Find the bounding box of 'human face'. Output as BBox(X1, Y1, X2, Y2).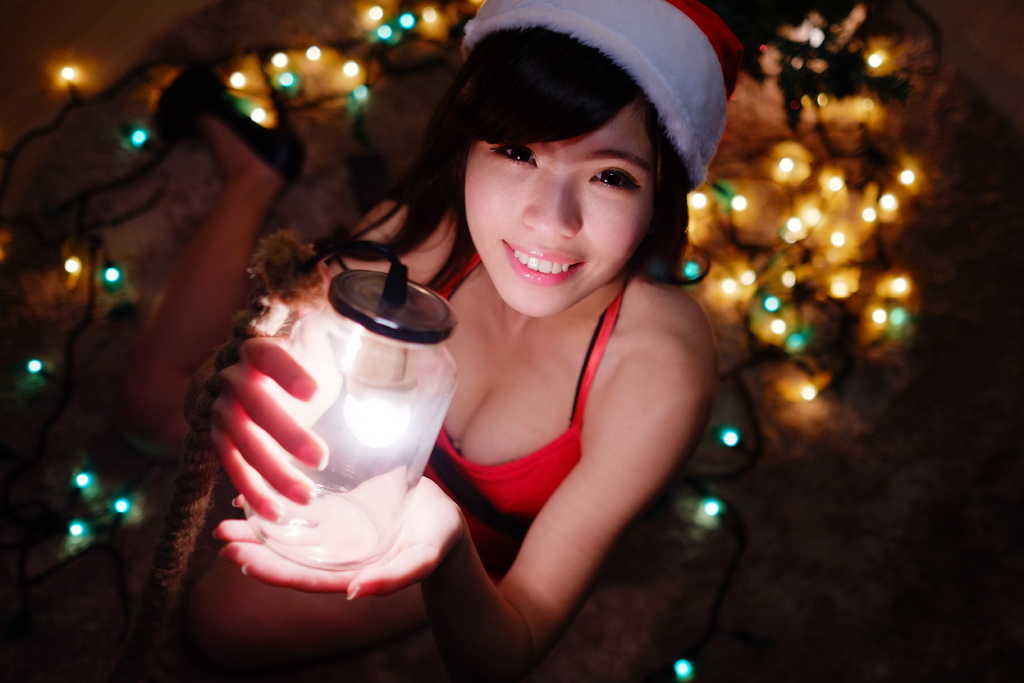
BBox(468, 97, 653, 315).
